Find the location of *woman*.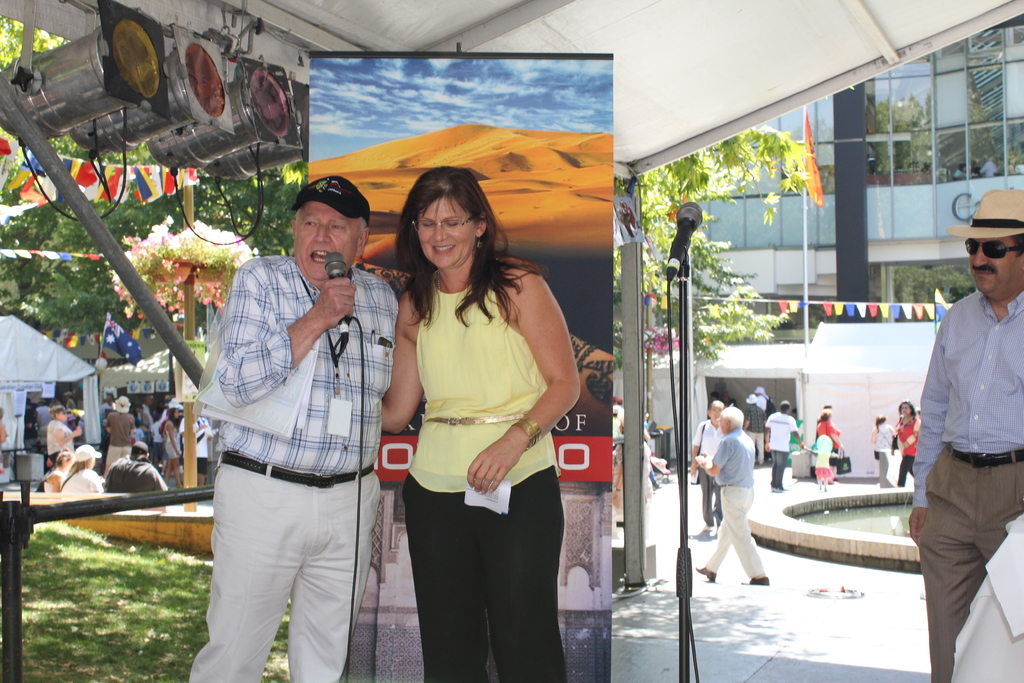
Location: x1=817 y1=412 x2=845 y2=448.
